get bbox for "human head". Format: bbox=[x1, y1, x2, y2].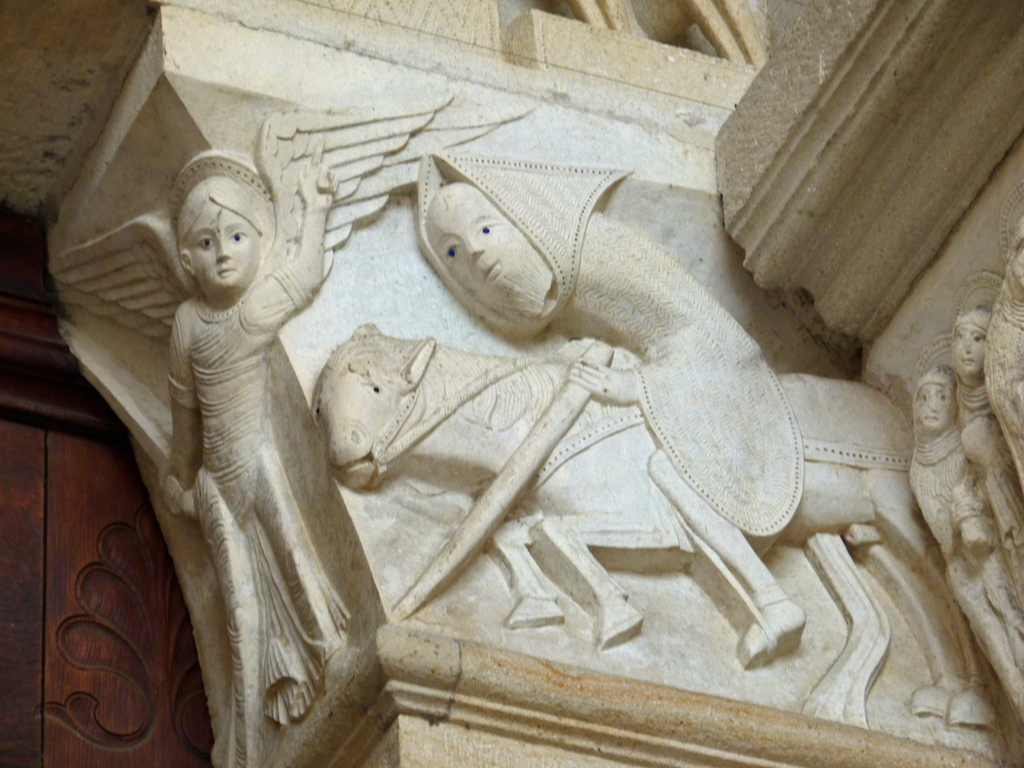
bbox=[1012, 228, 1023, 286].
